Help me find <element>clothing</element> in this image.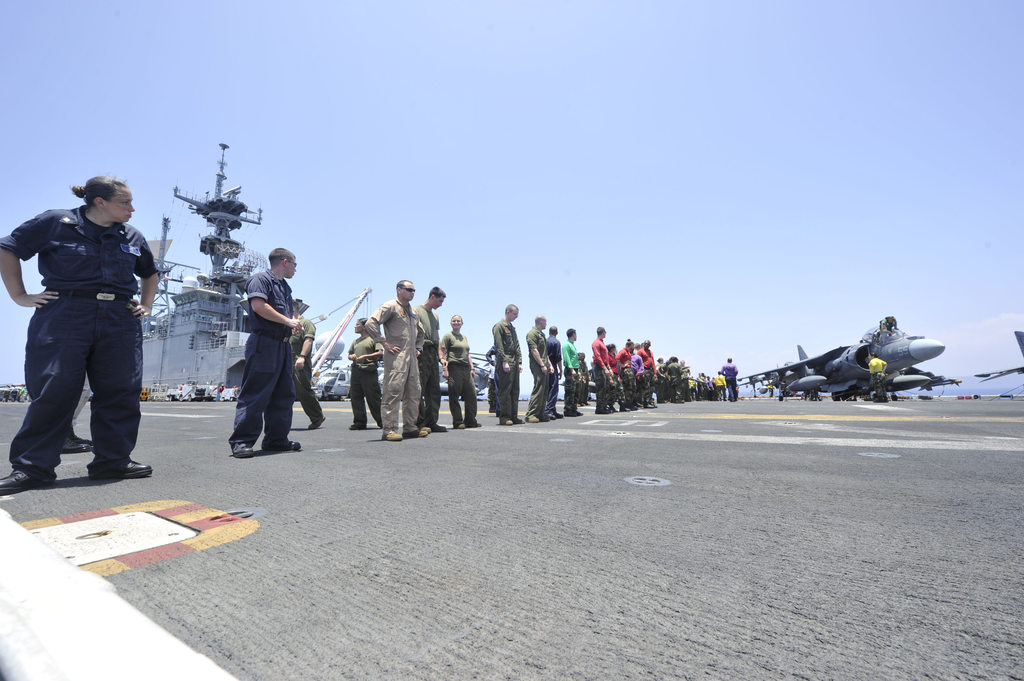
Found it: select_region(560, 340, 585, 408).
